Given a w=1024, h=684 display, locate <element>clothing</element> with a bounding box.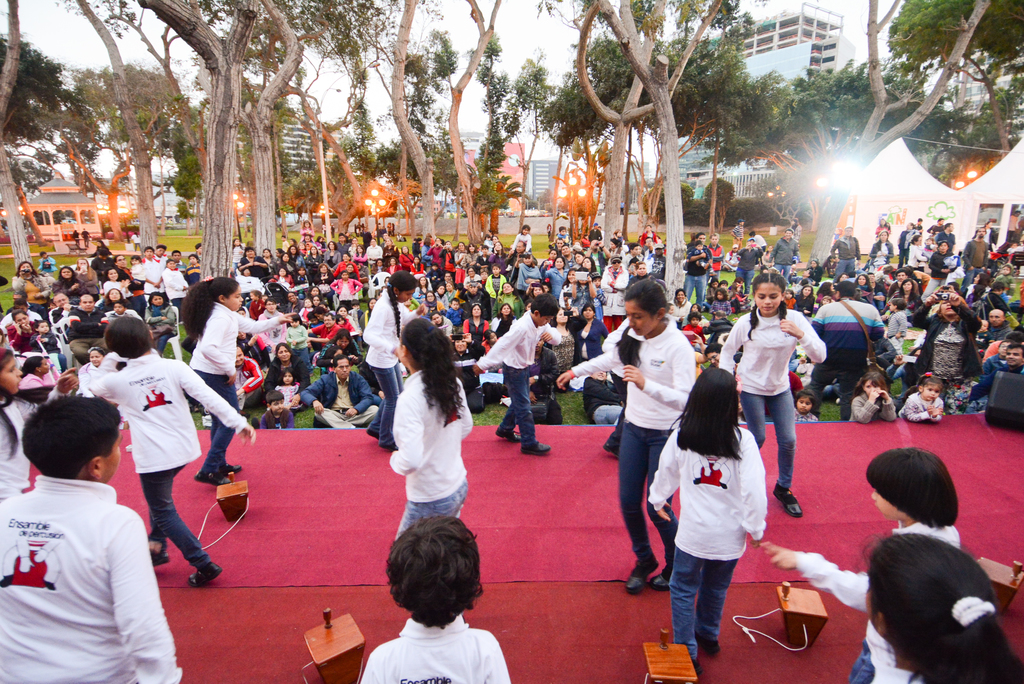
Located: bbox=(850, 390, 908, 424).
